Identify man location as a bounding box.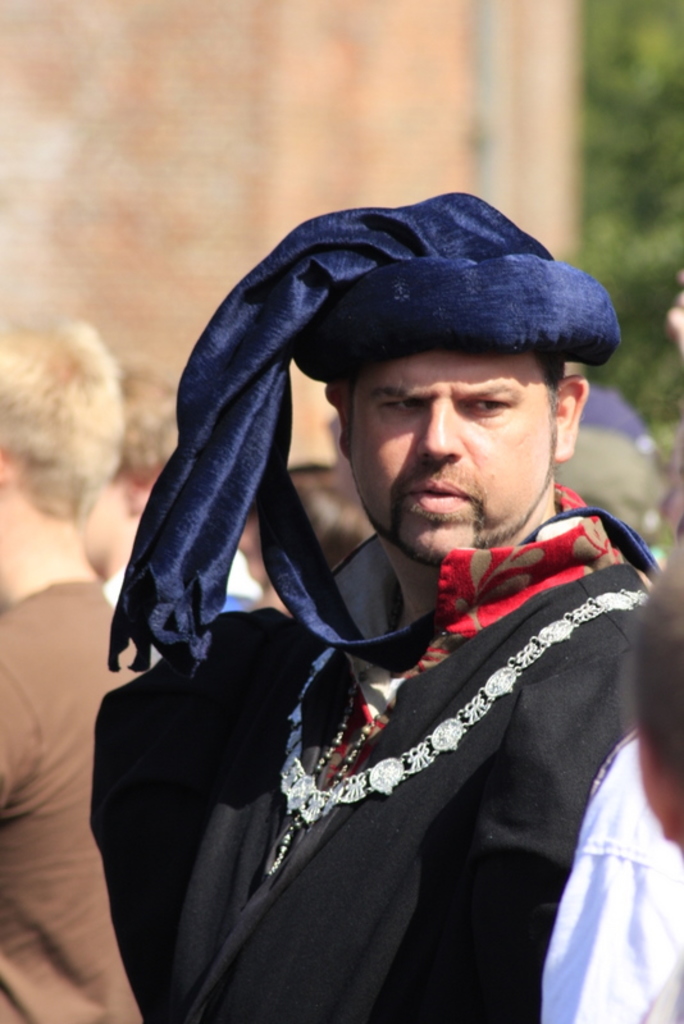
[left=79, top=178, right=683, bottom=1021].
